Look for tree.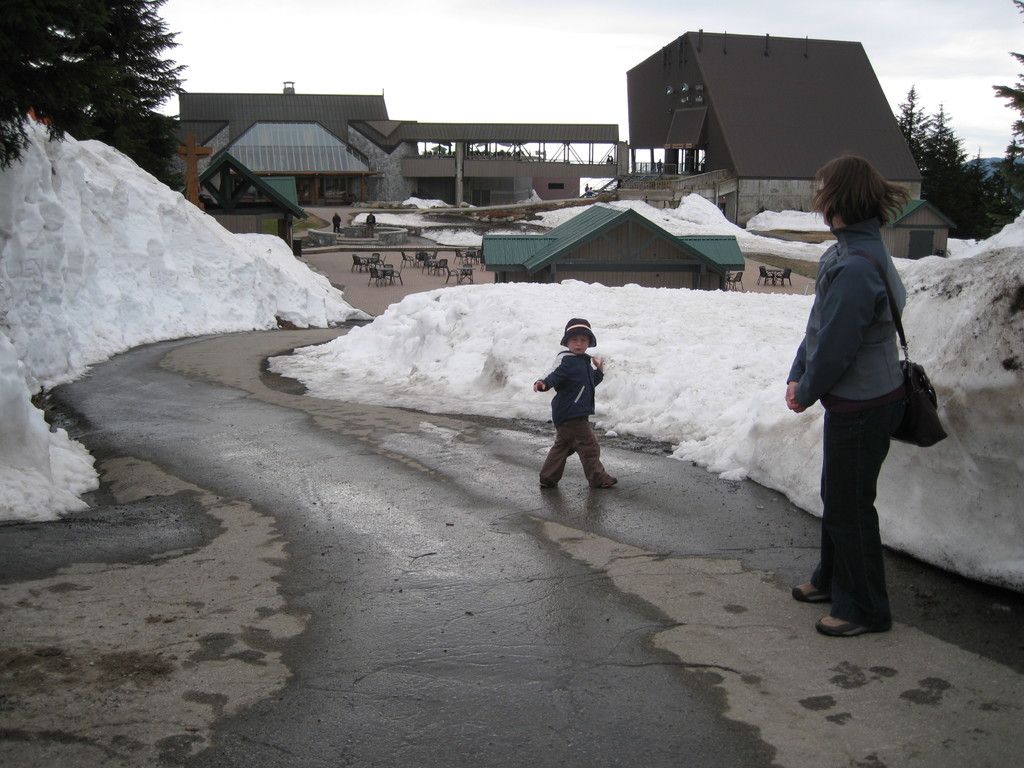
Found: (left=996, top=0, right=1023, bottom=202).
